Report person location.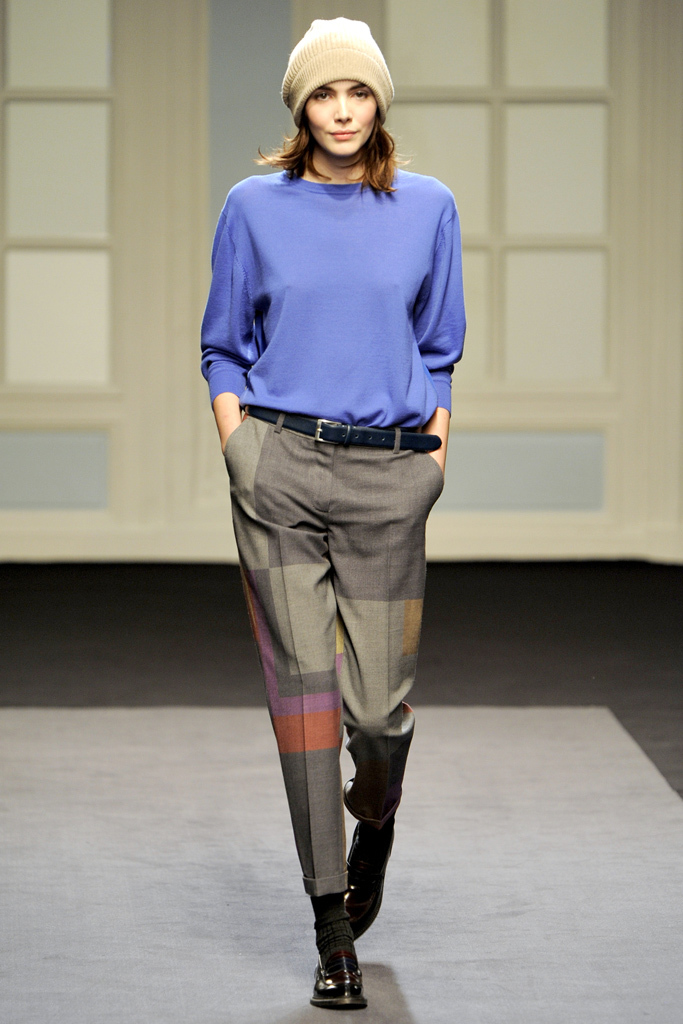
Report: BBox(196, 0, 487, 1023).
